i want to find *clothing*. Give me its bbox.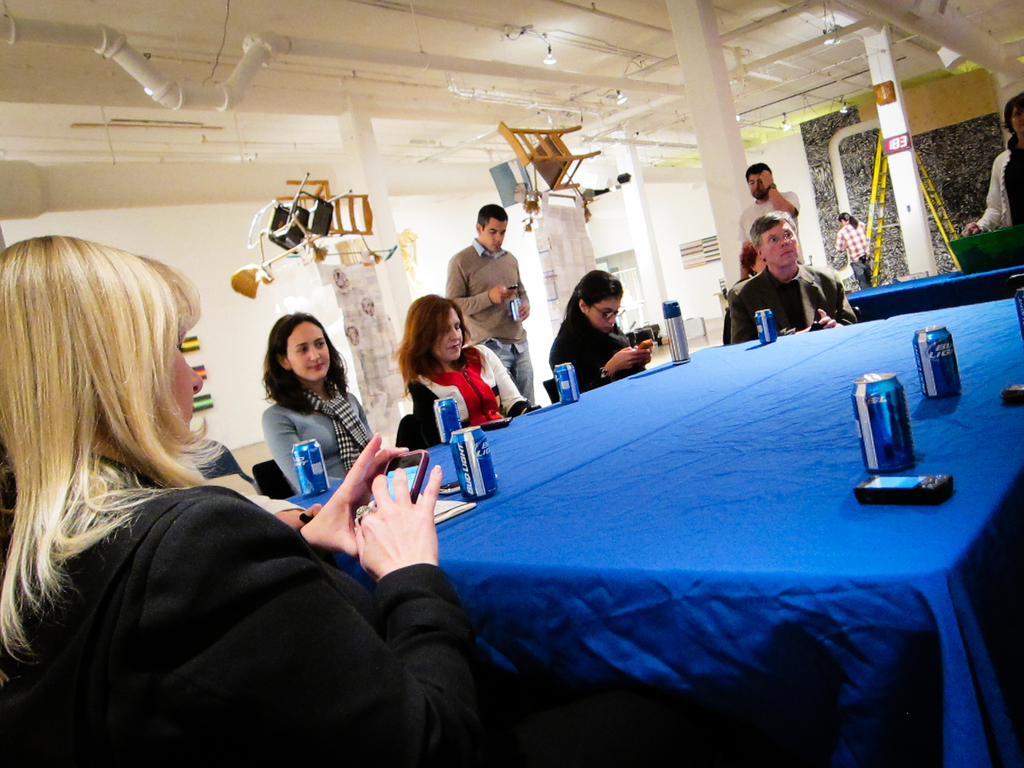
[left=731, top=262, right=838, bottom=351].
